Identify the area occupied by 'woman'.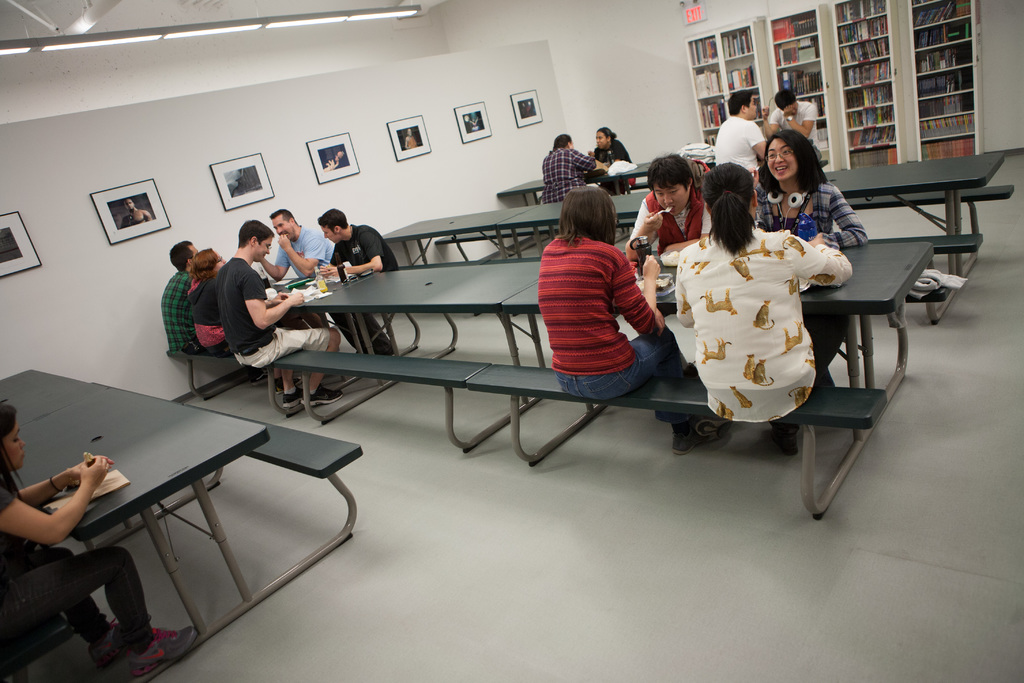
Area: bbox=[589, 122, 634, 193].
